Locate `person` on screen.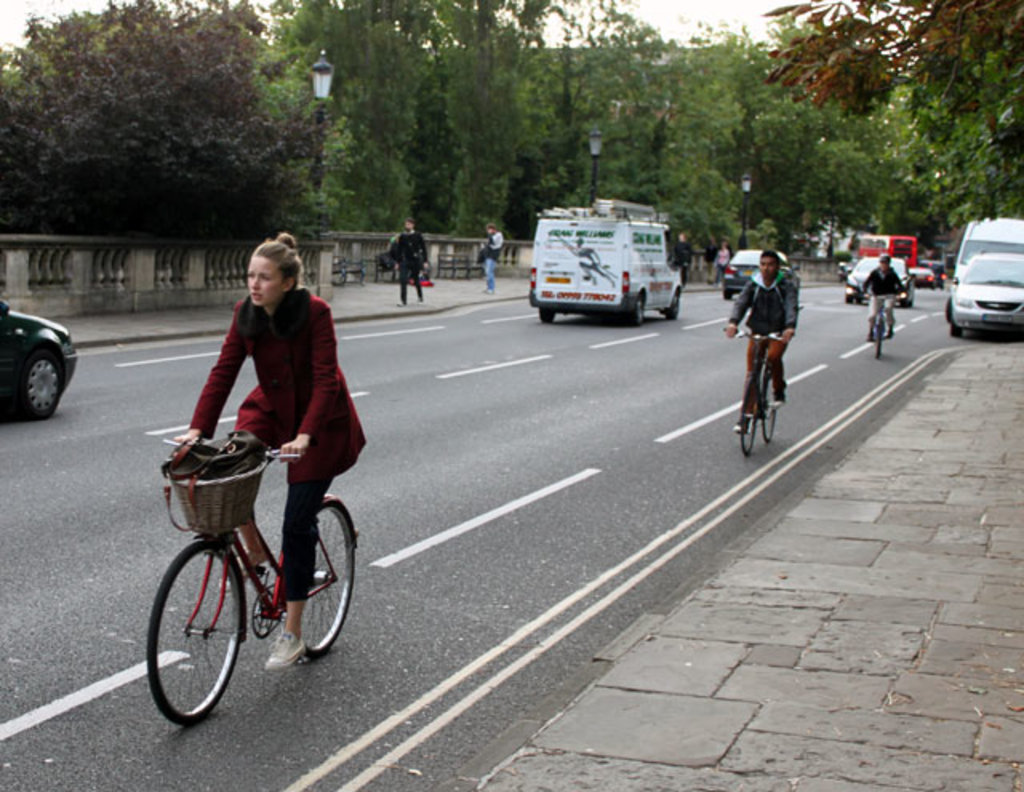
On screen at detection(738, 226, 813, 454).
